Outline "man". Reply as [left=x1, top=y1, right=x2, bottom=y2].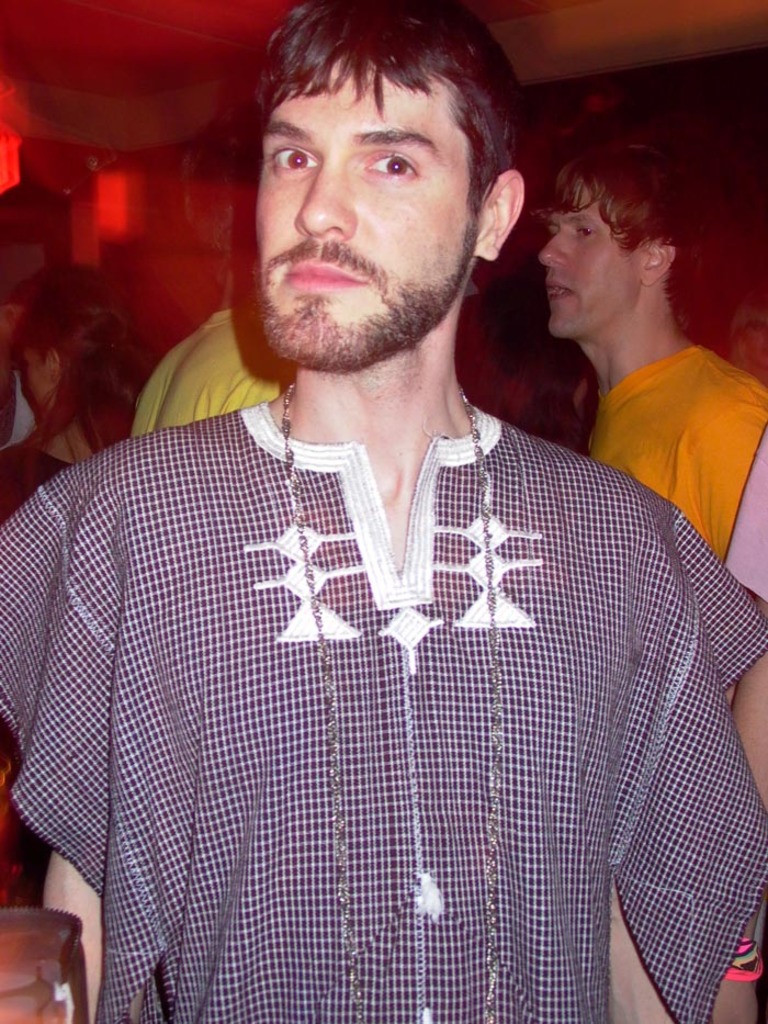
[left=532, top=119, right=767, bottom=569].
